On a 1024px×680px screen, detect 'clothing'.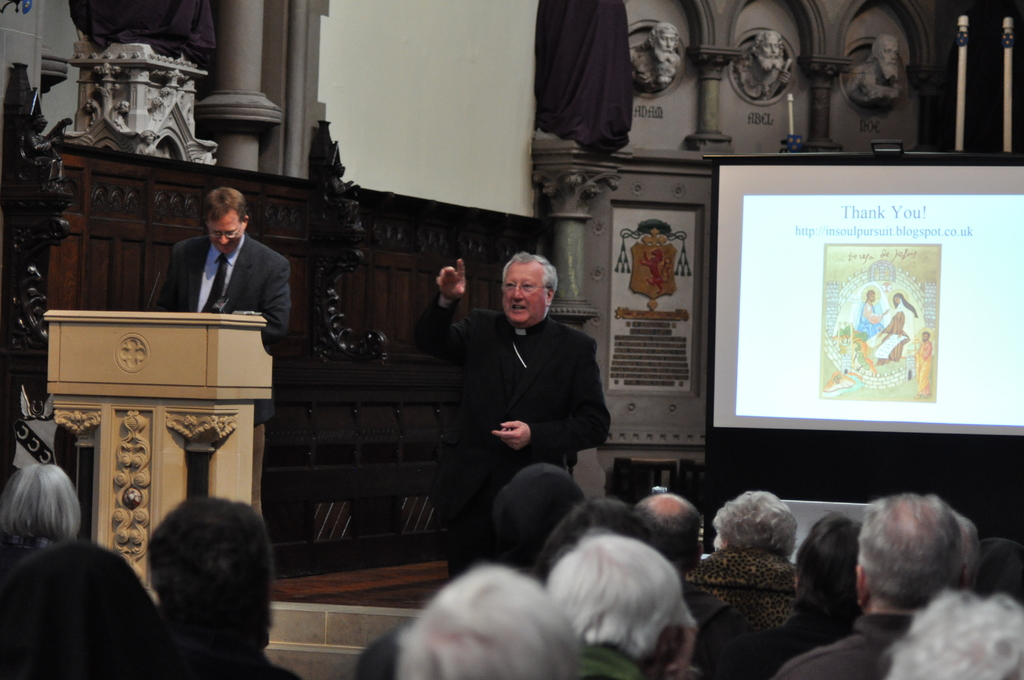
(150,202,295,345).
